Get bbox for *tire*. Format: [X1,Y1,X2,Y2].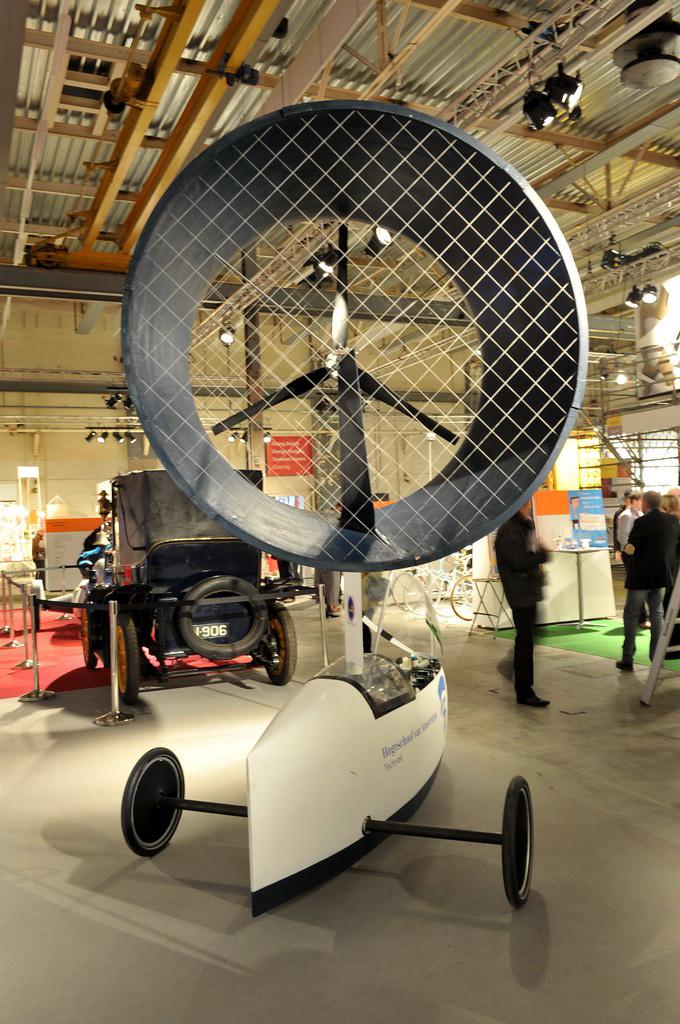
[391,569,423,608].
